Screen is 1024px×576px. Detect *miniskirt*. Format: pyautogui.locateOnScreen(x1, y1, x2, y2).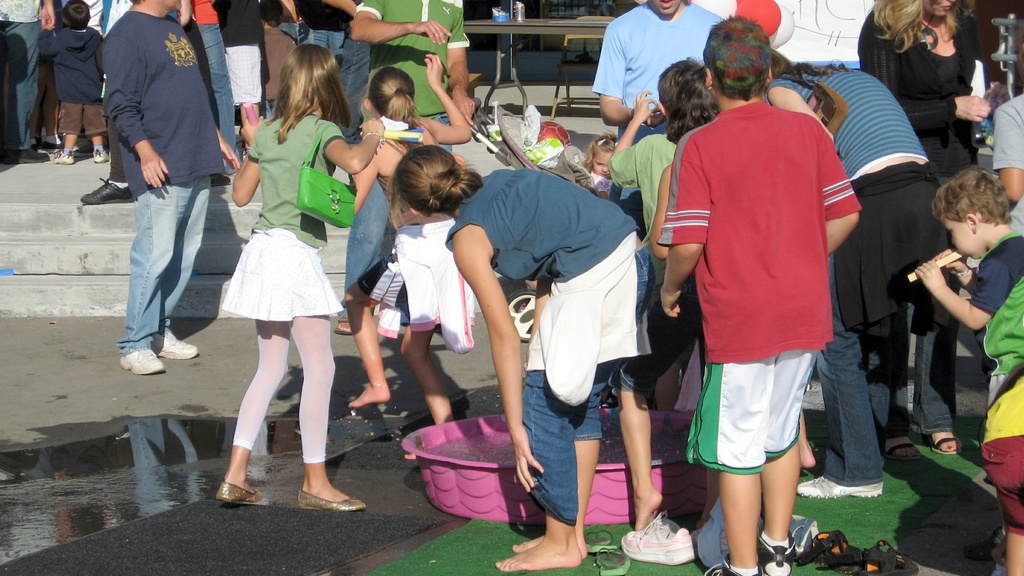
pyautogui.locateOnScreen(221, 228, 344, 325).
